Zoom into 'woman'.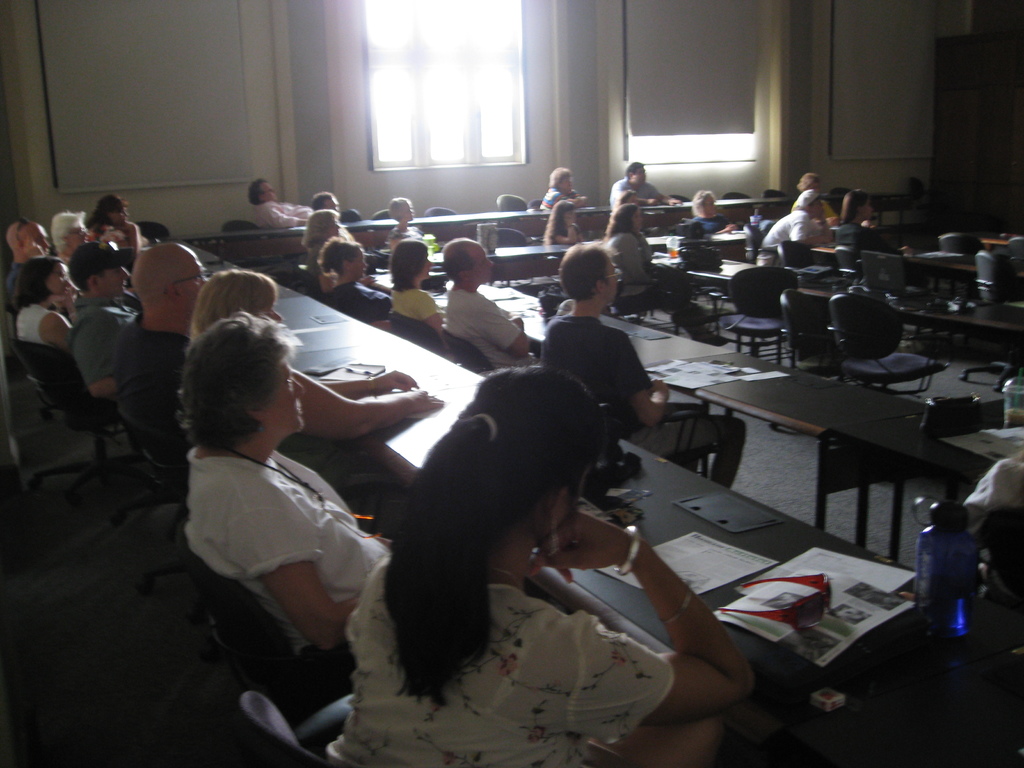
Zoom target: bbox=(168, 312, 404, 688).
